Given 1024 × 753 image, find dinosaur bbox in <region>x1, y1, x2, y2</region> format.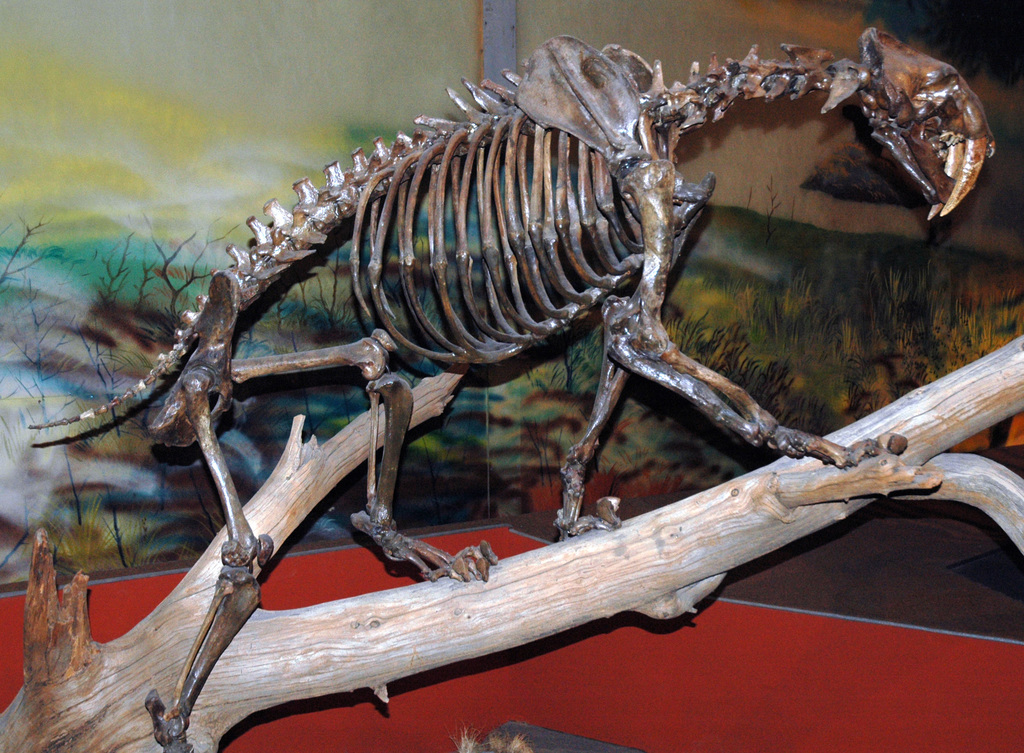
<region>27, 31, 1005, 752</region>.
